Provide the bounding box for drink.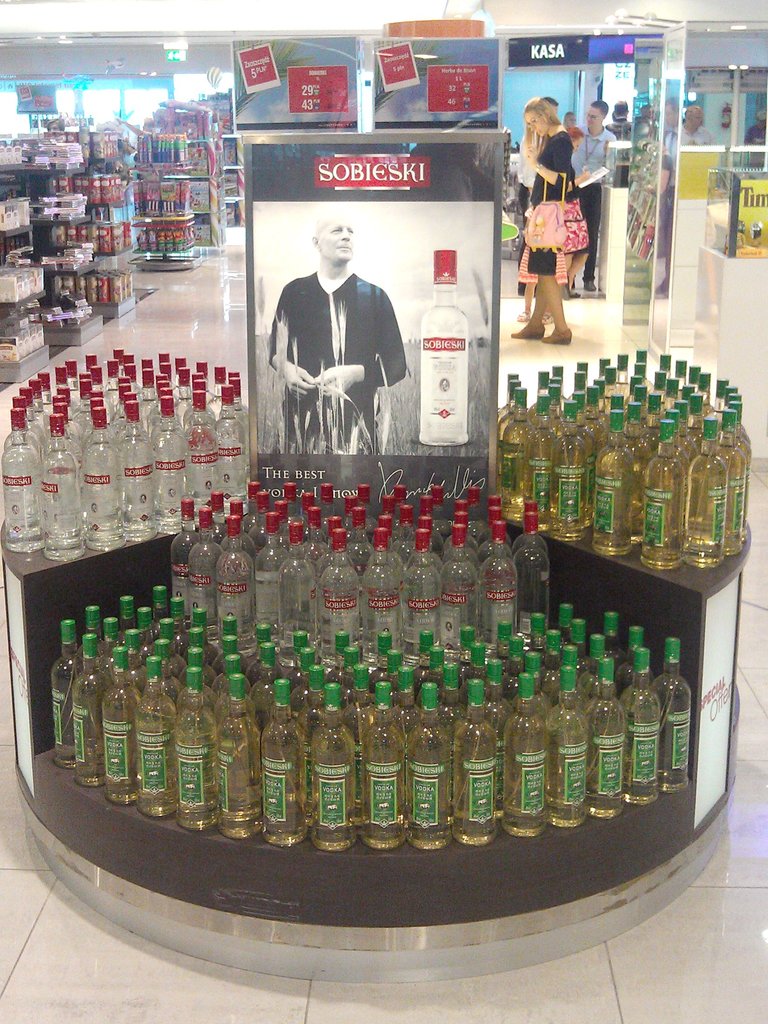
{"x1": 186, "y1": 538, "x2": 227, "y2": 622}.
